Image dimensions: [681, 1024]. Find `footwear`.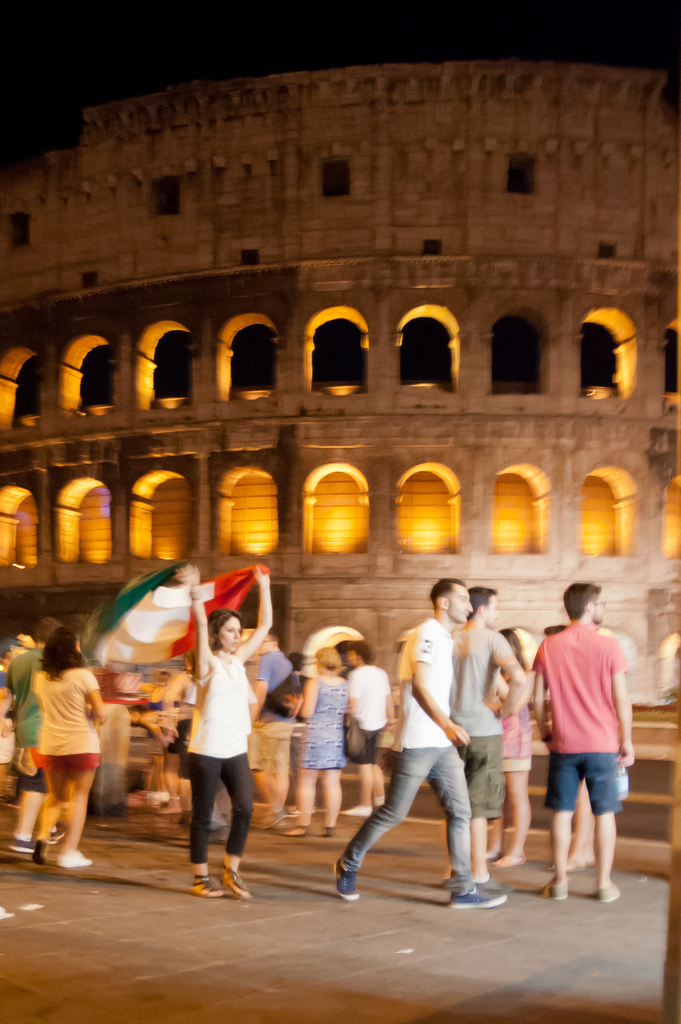
(x1=321, y1=828, x2=332, y2=840).
